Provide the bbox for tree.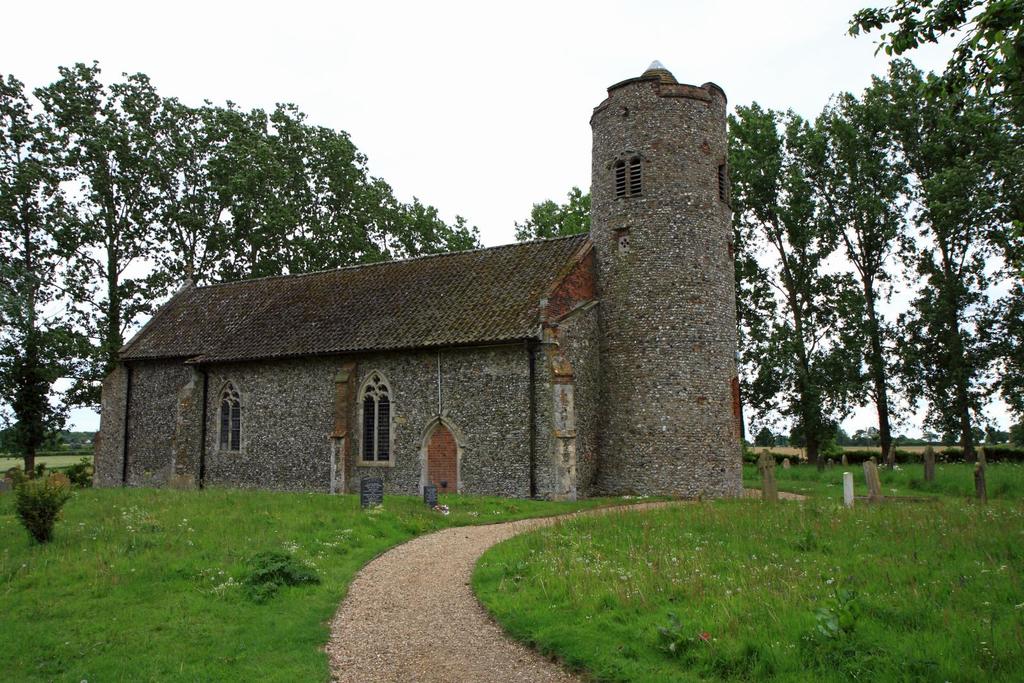
{"left": 511, "top": 186, "right": 590, "bottom": 241}.
